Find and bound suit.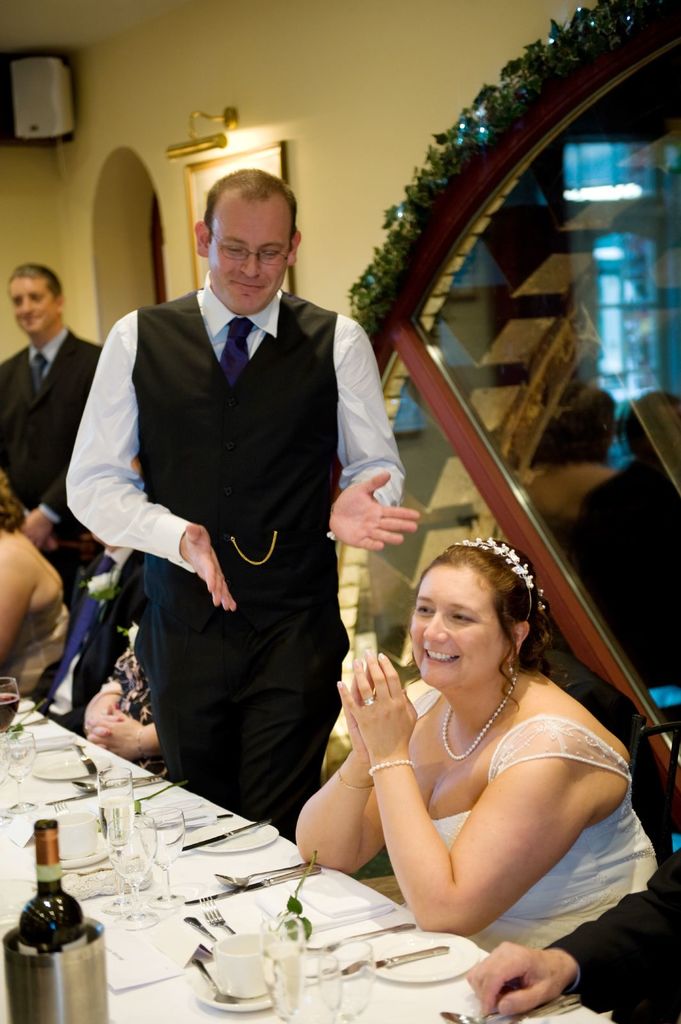
Bound: crop(81, 152, 392, 834).
